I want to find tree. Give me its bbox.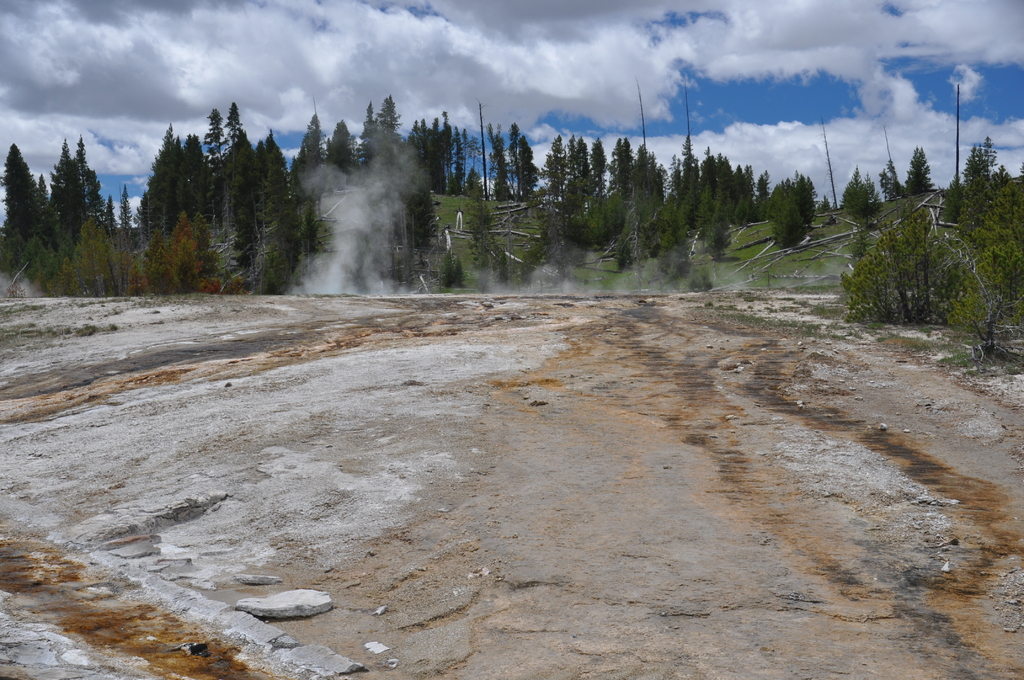
left=955, top=85, right=959, bottom=190.
